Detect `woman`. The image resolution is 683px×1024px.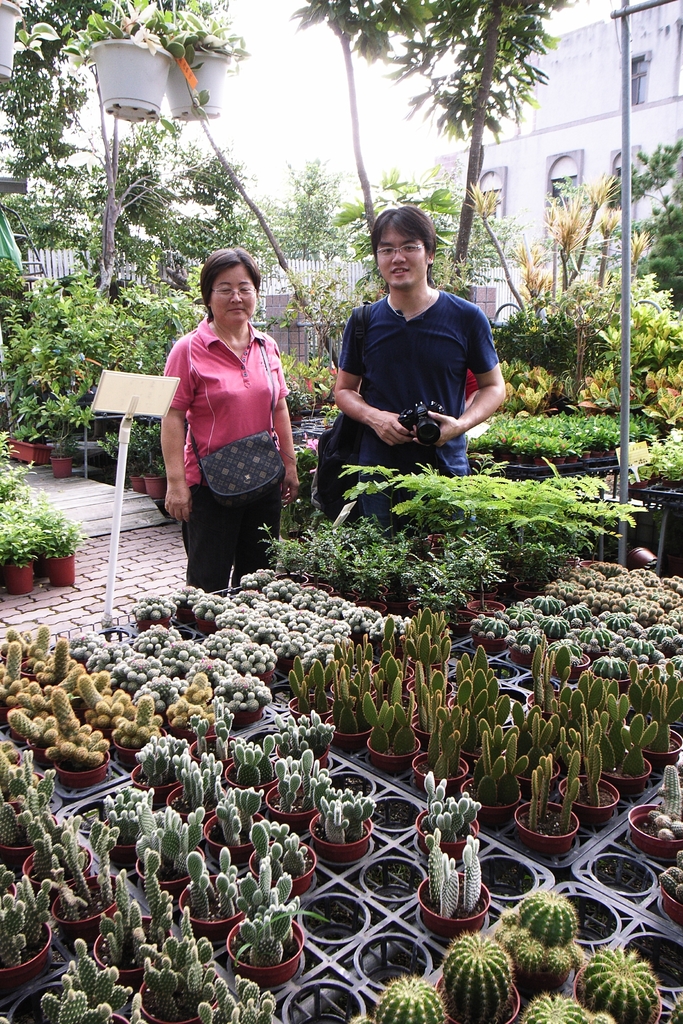
<region>160, 253, 297, 602</region>.
